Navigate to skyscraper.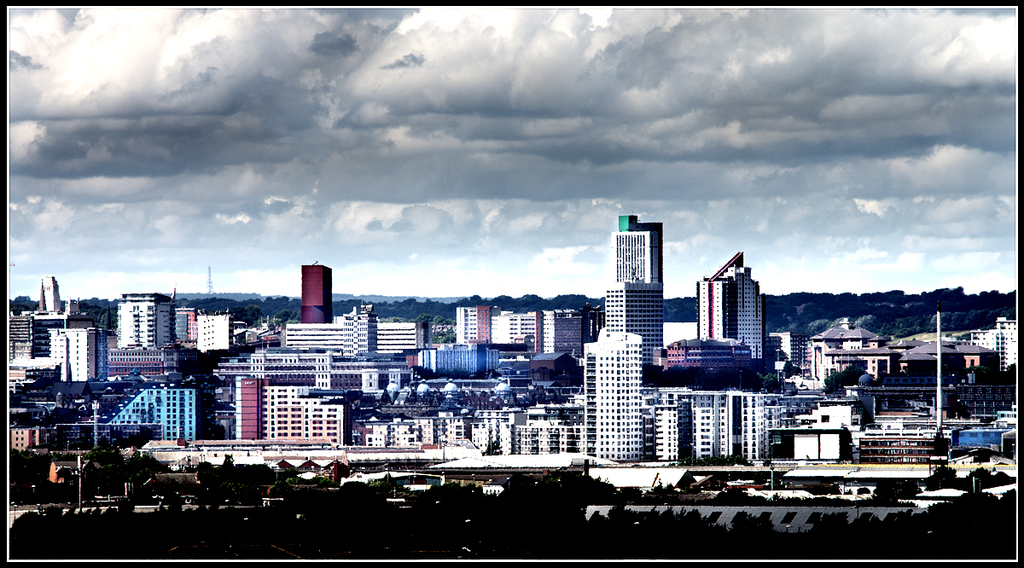
Navigation target: 696/261/771/360.
